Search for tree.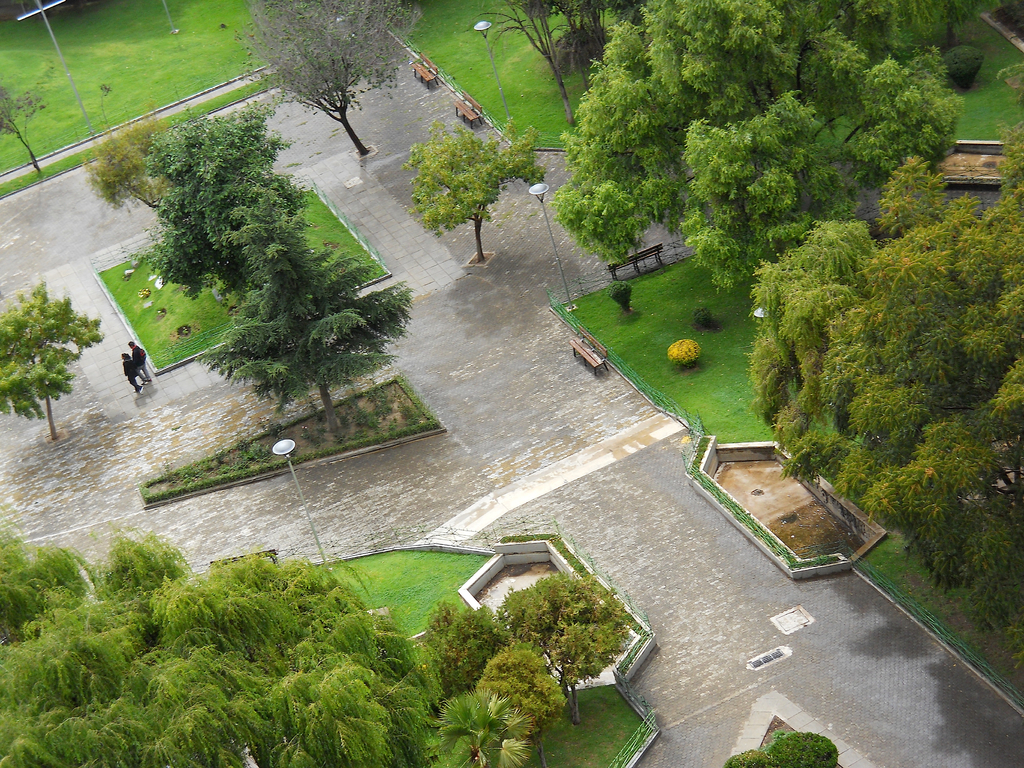
Found at BBox(959, 61, 1023, 207).
